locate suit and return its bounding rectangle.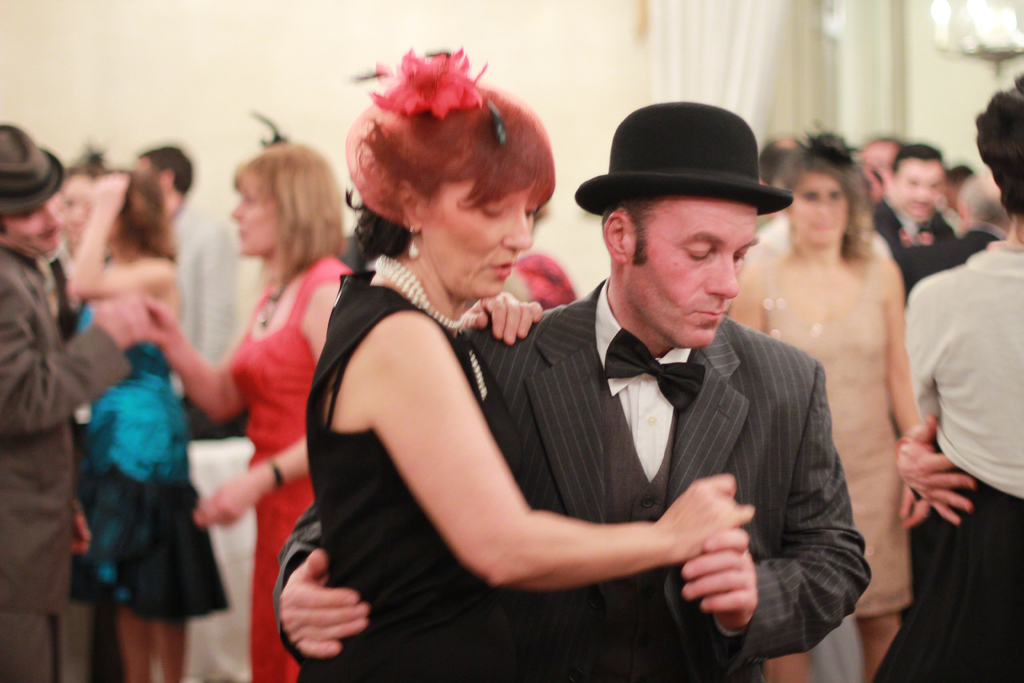
region(897, 220, 1009, 304).
